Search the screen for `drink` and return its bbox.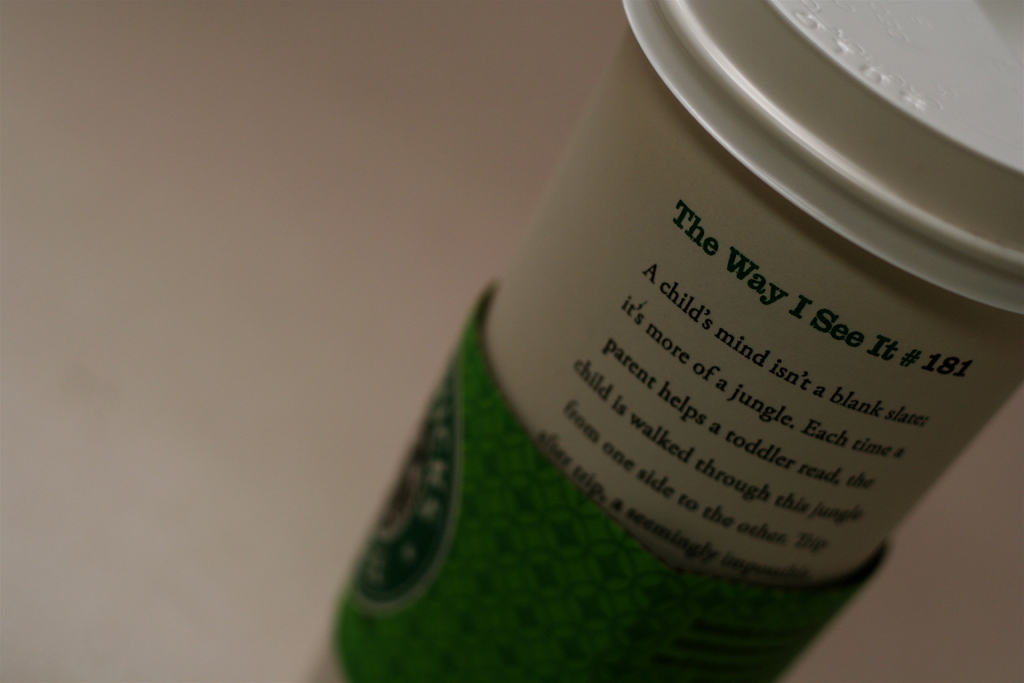
Found: bbox=(308, 0, 1023, 682).
